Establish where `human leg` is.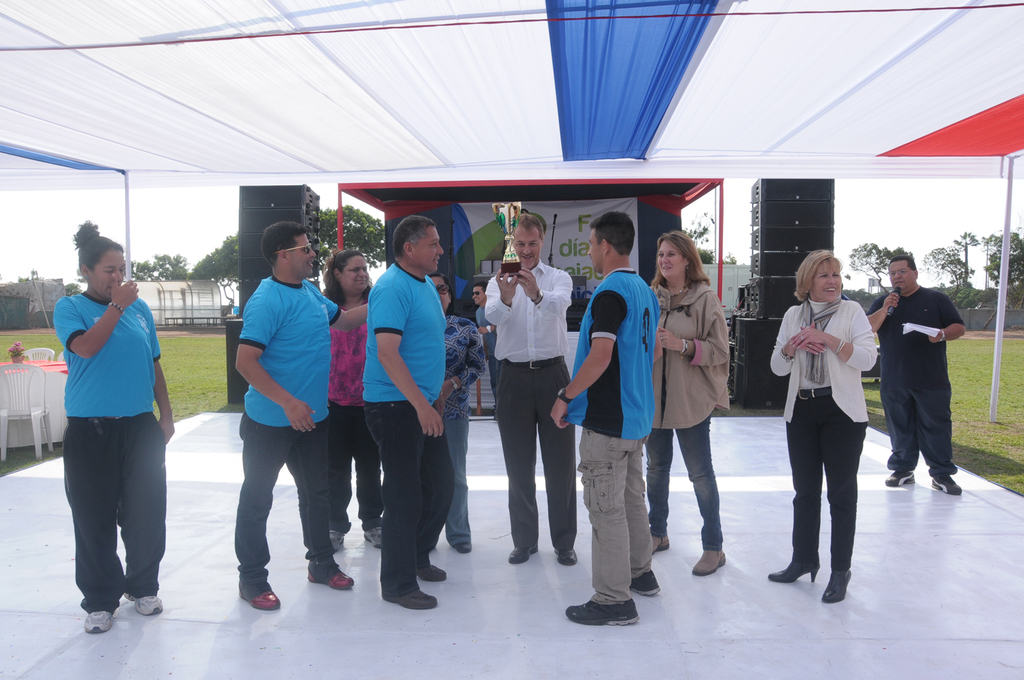
Established at crop(61, 417, 124, 632).
